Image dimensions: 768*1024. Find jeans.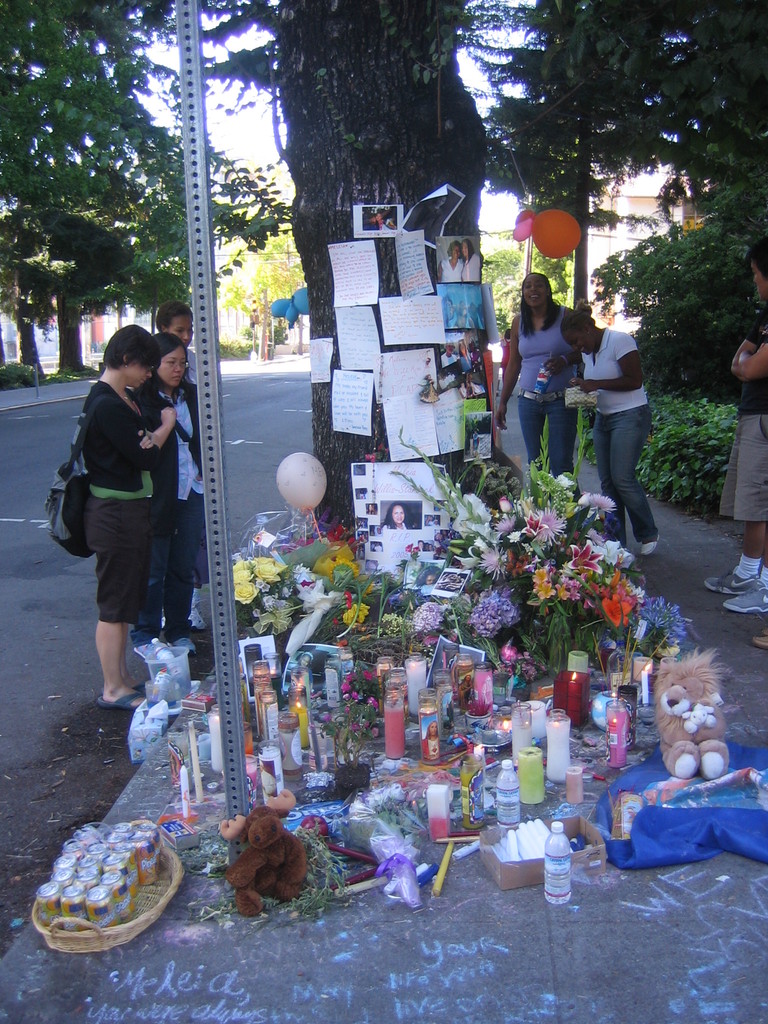
<region>605, 396, 669, 544</region>.
